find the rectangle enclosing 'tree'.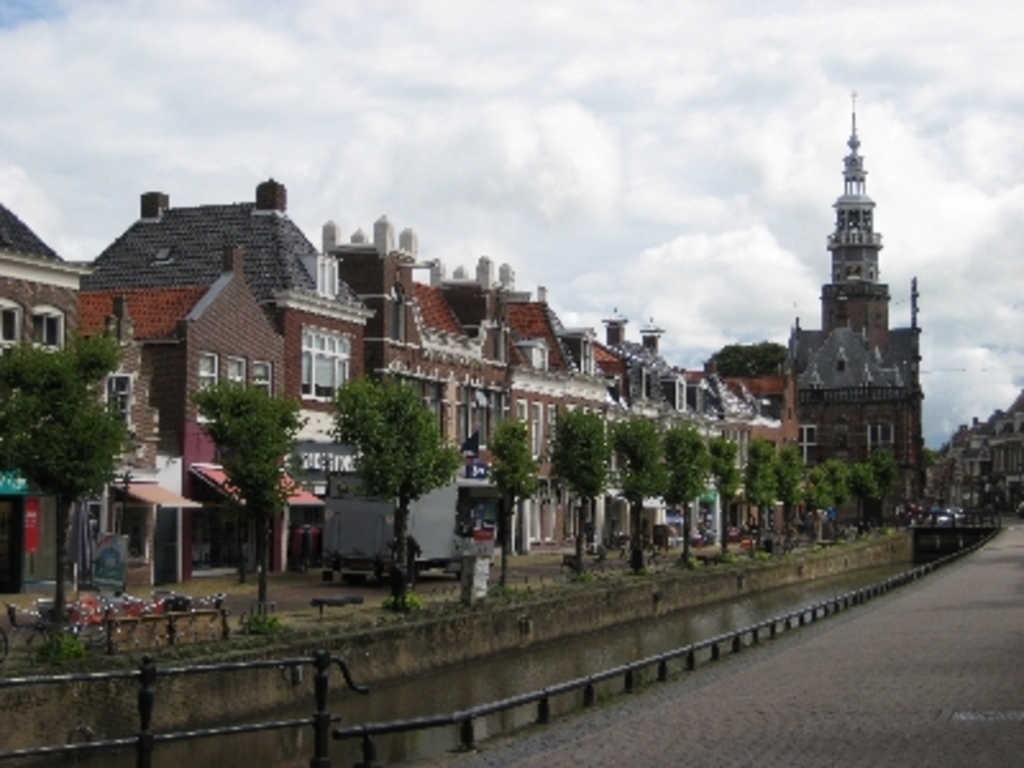
BBox(310, 361, 458, 522).
